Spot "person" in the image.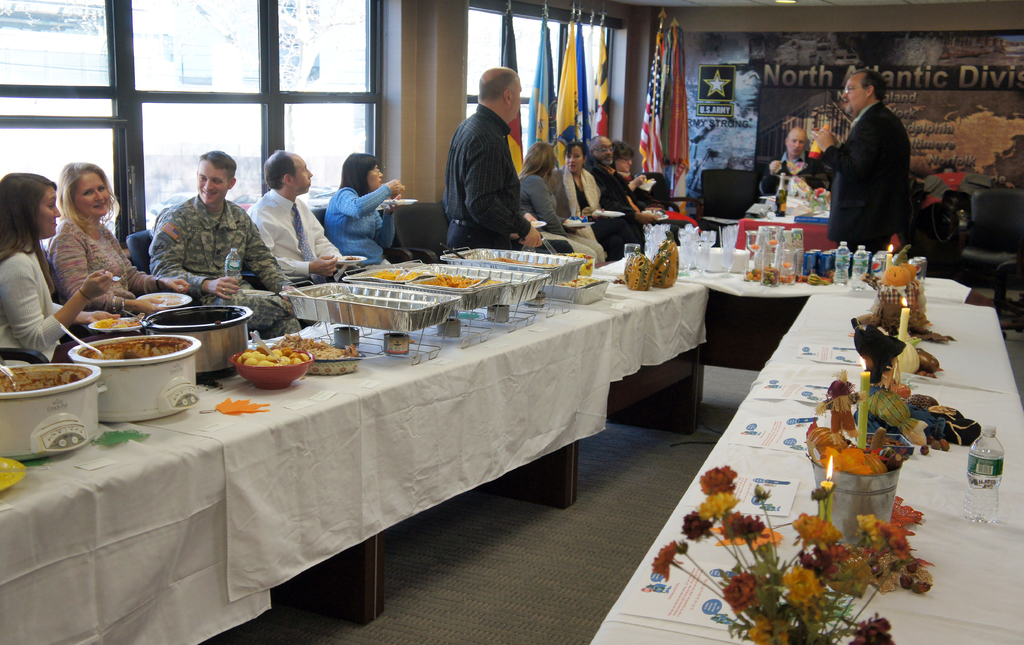
"person" found at left=144, top=146, right=294, bottom=343.
